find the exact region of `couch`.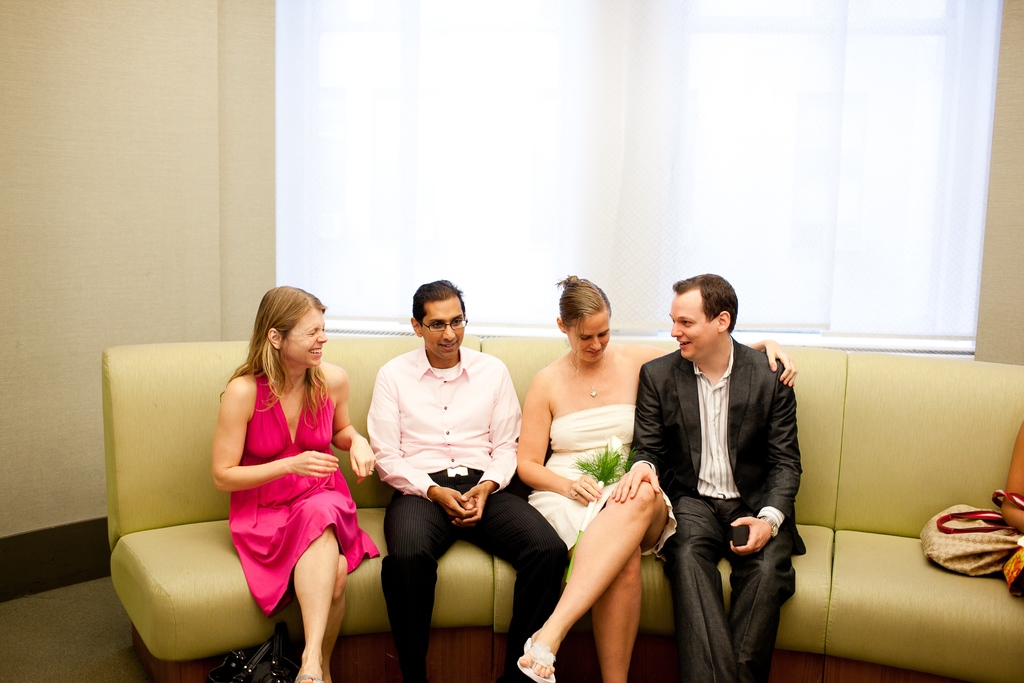
Exact region: [479, 338, 657, 682].
